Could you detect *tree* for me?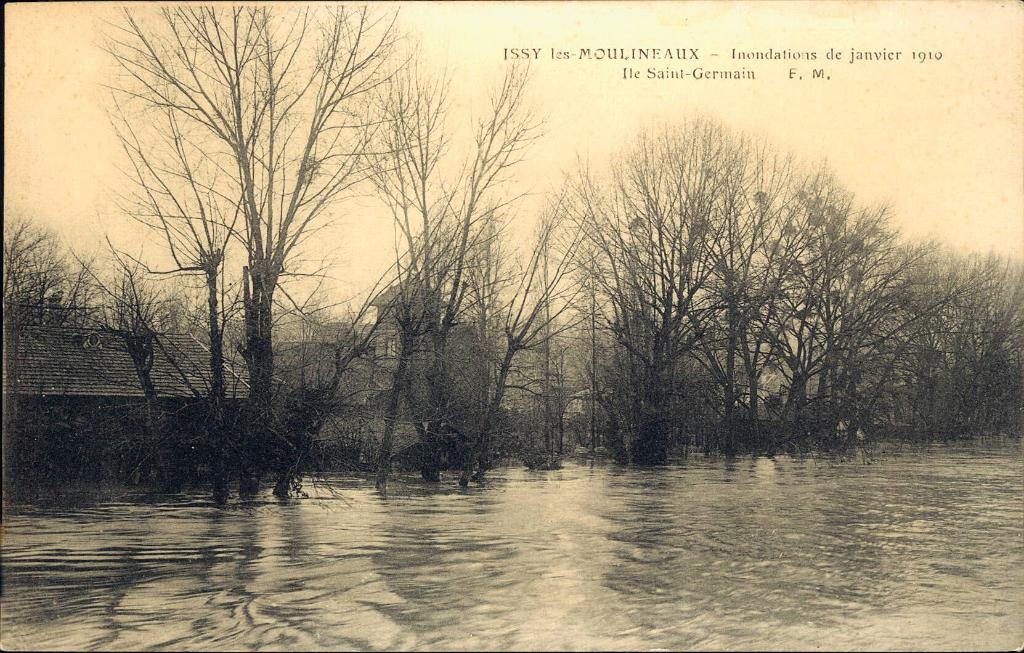
Detection result: <region>118, 0, 385, 495</region>.
